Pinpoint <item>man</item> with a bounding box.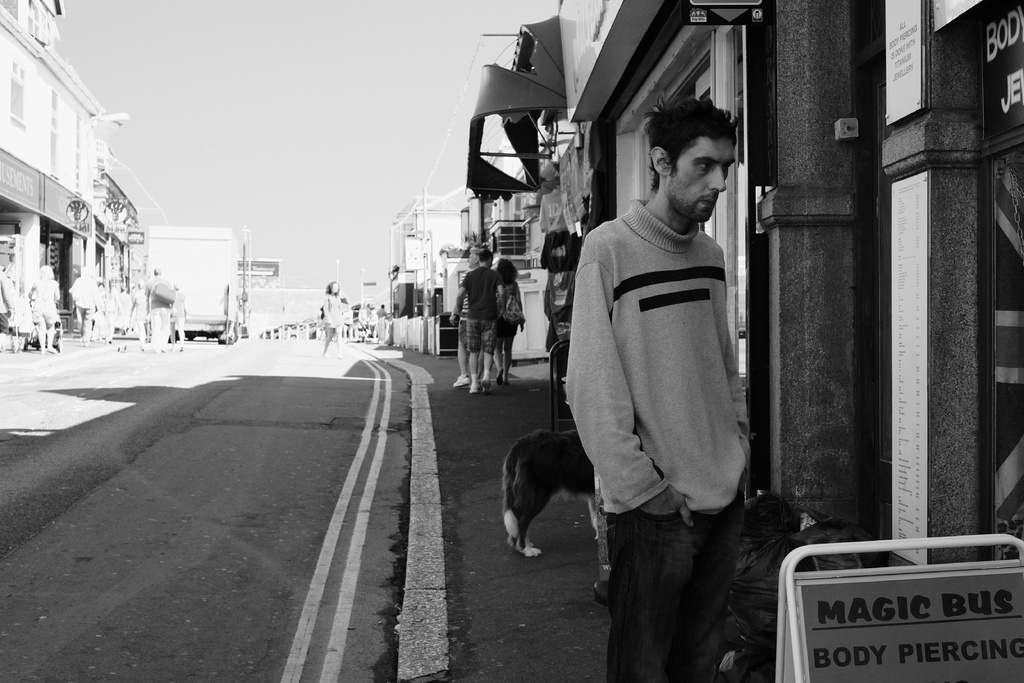
(448,249,508,393).
